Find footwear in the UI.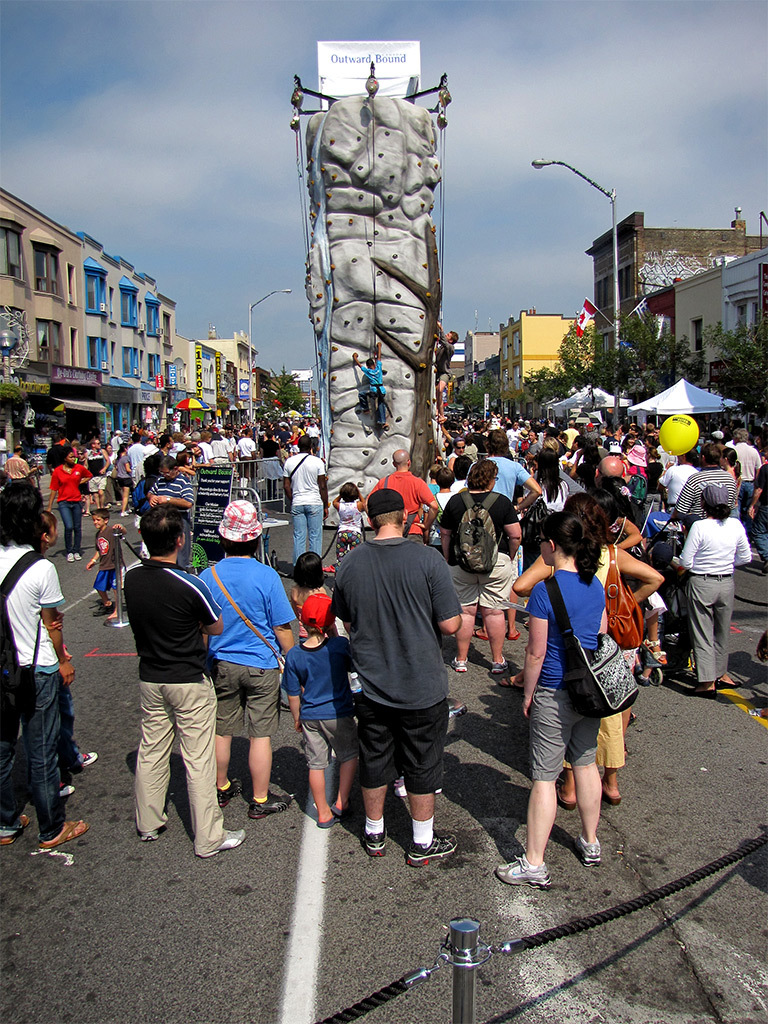
UI element at Rect(758, 559, 767, 575).
